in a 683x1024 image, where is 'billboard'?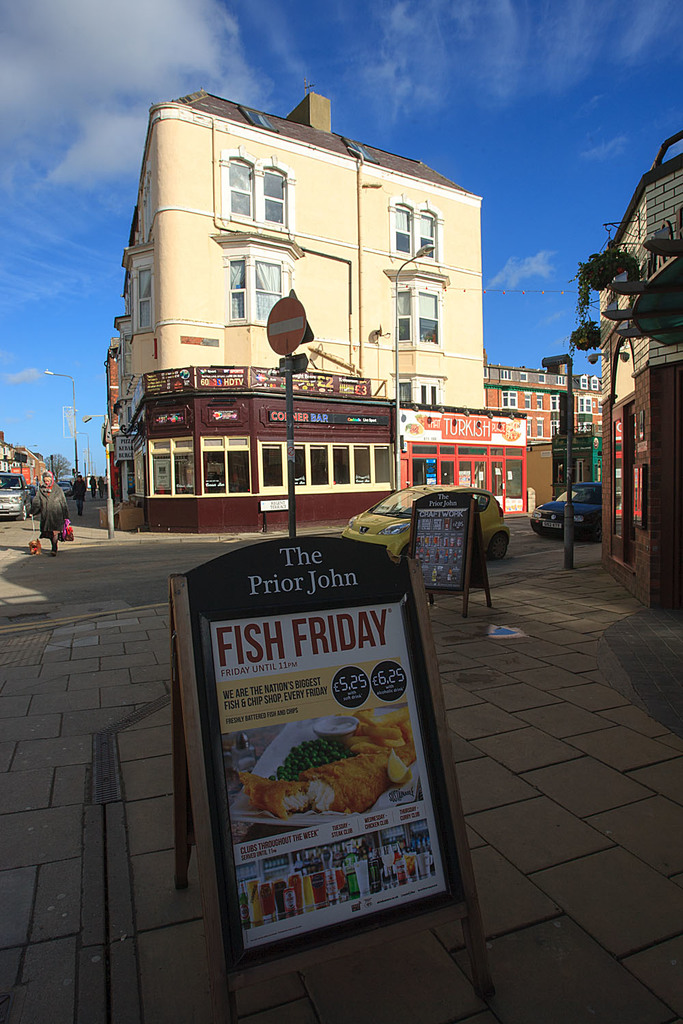
pyautogui.locateOnScreen(229, 616, 439, 905).
